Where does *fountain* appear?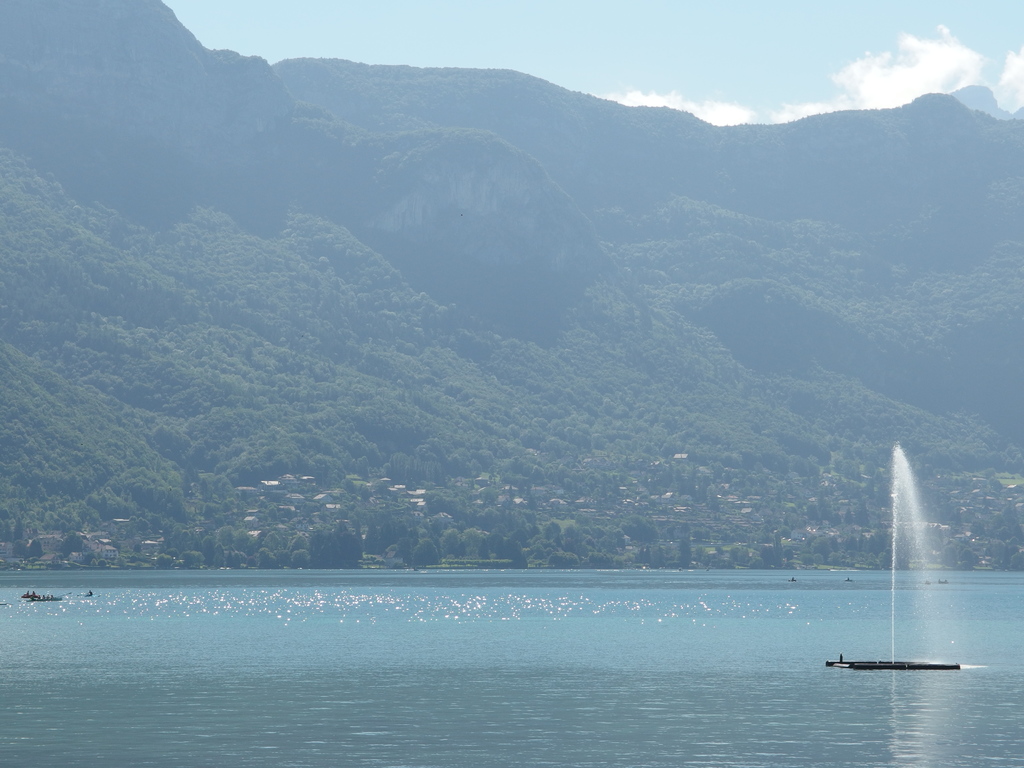
Appears at BBox(886, 435, 952, 669).
